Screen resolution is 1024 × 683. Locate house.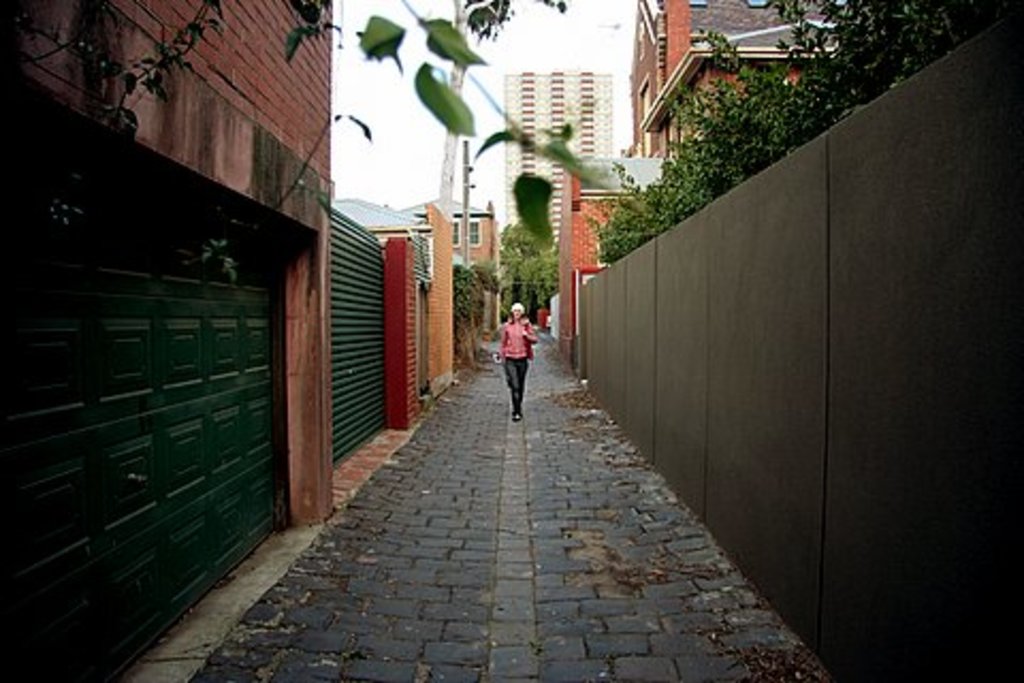
{"x1": 621, "y1": 0, "x2": 883, "y2": 169}.
